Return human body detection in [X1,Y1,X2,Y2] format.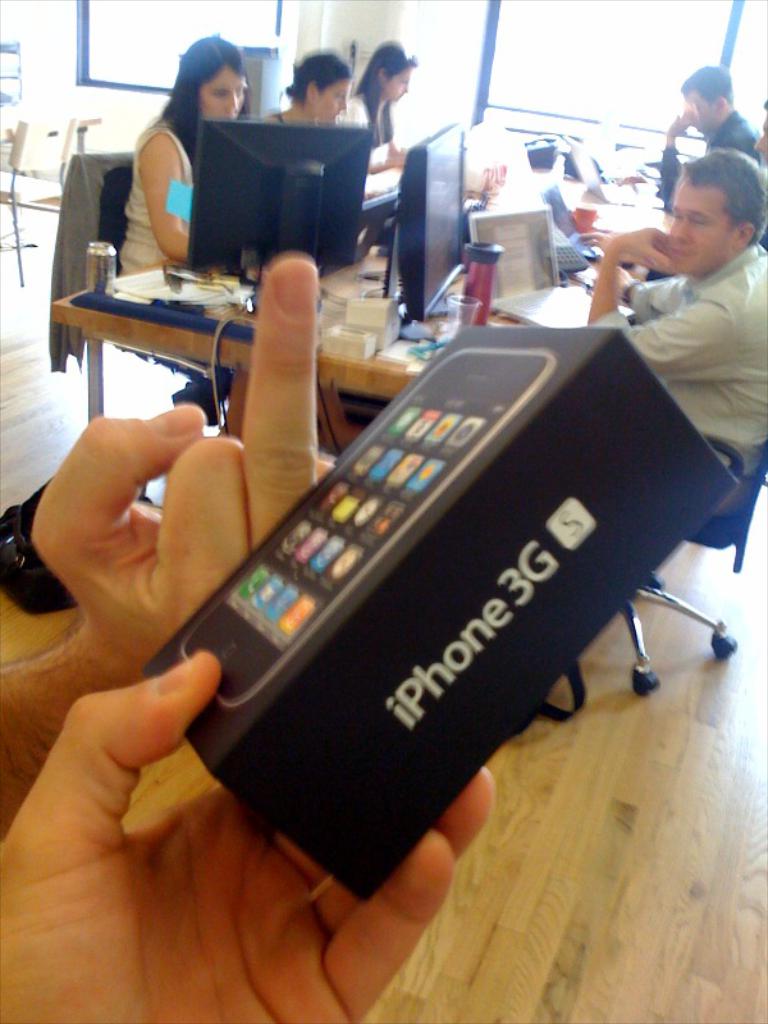
[0,257,323,833].
